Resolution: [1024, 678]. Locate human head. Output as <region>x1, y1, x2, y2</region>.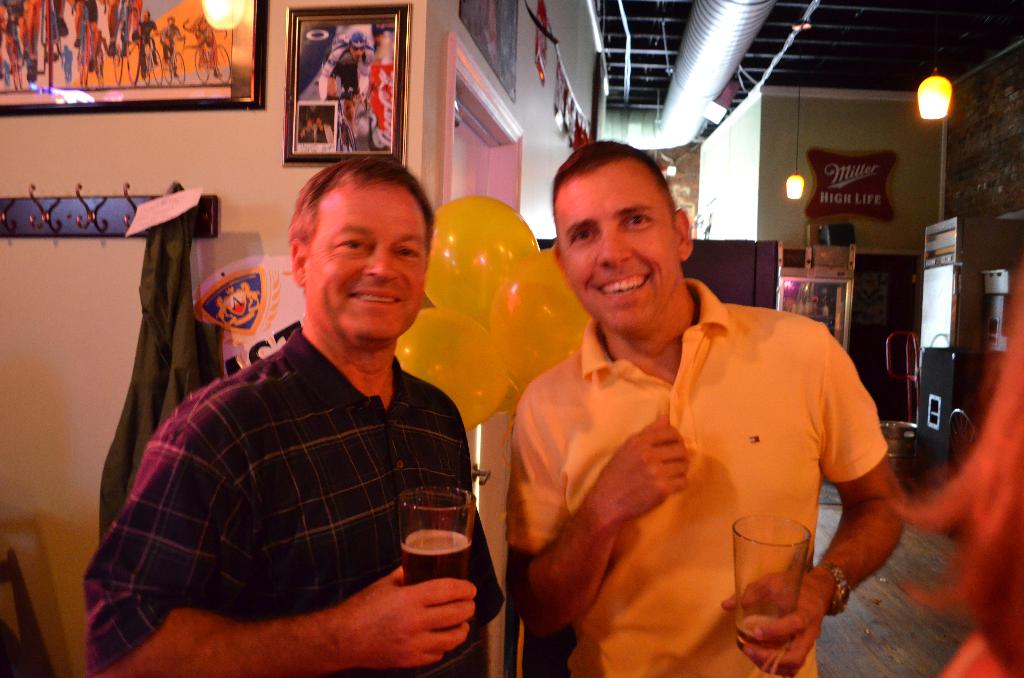
<region>349, 32, 365, 60</region>.
